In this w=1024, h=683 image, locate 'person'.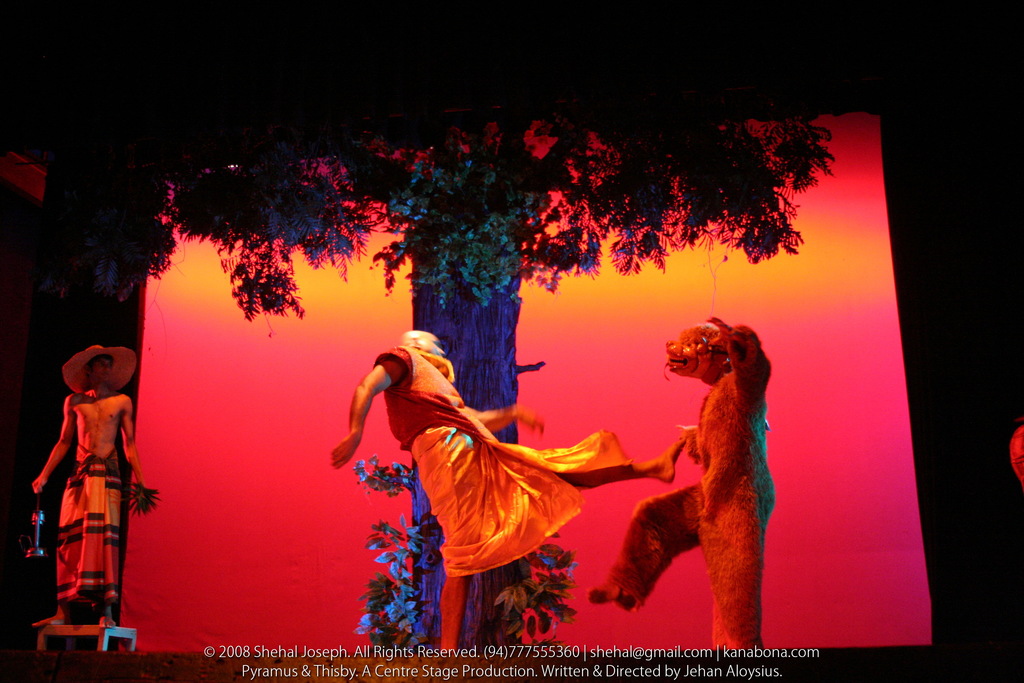
Bounding box: rect(332, 330, 694, 662).
